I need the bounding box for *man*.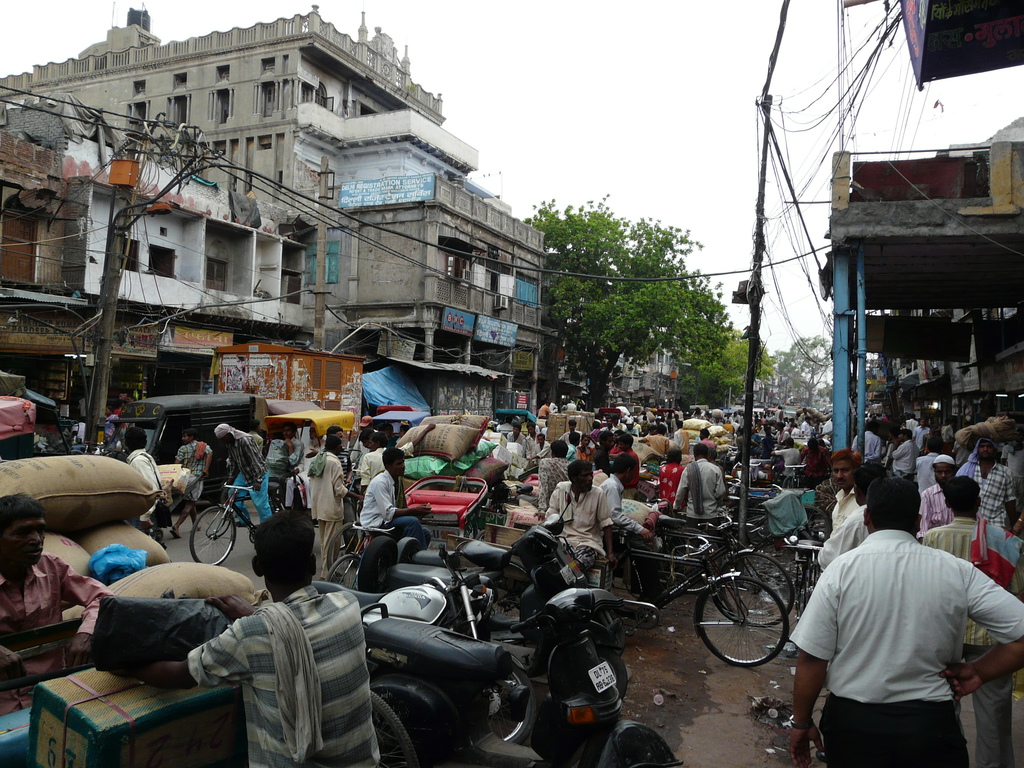
Here it is: x1=591, y1=418, x2=603, y2=432.
